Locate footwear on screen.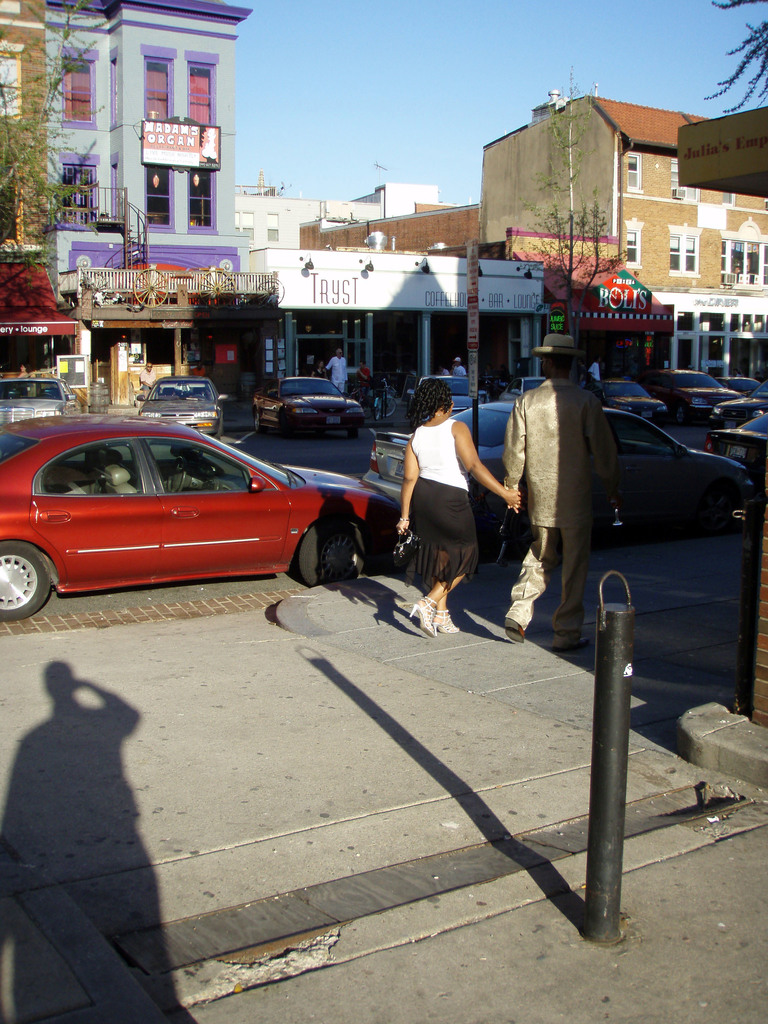
On screen at 551,637,591,650.
